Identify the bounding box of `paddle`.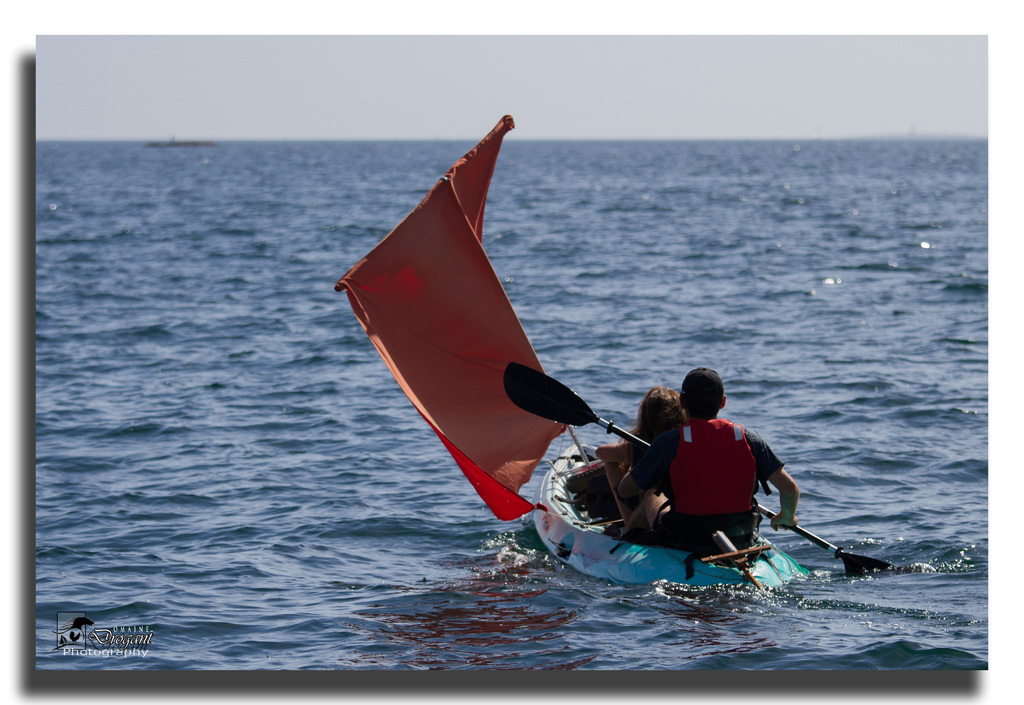
box(501, 361, 889, 581).
